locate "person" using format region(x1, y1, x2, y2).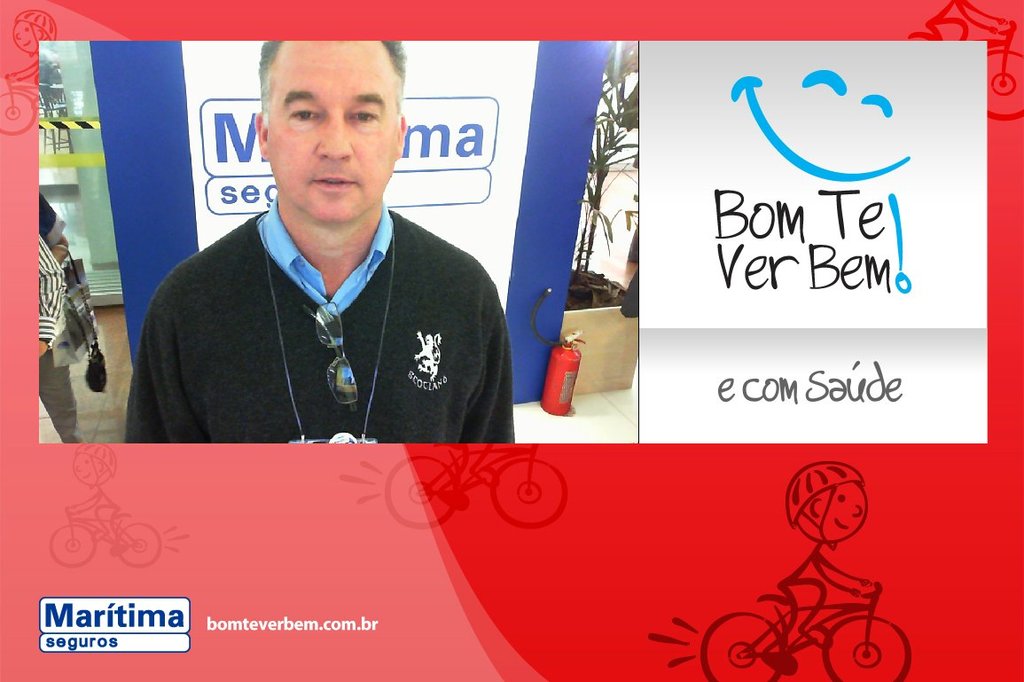
region(42, 192, 68, 264).
